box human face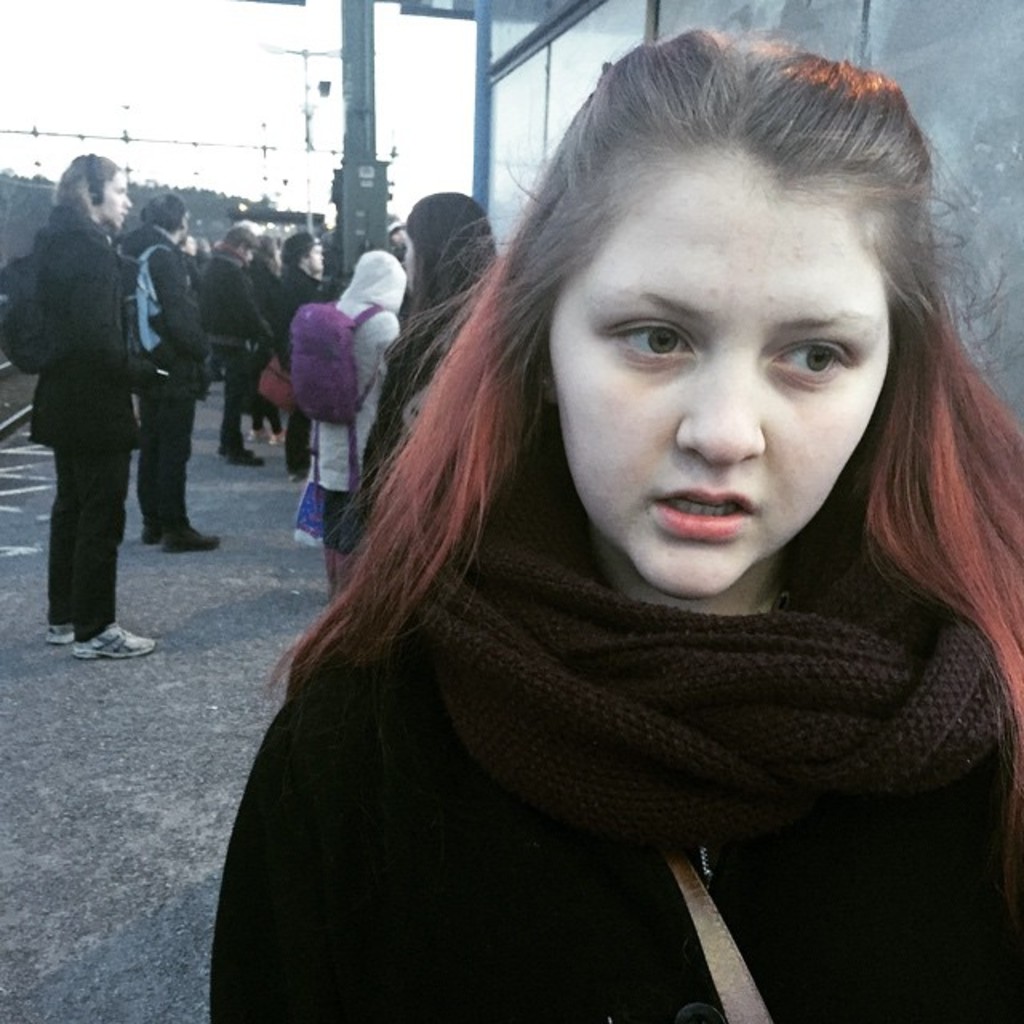
box(296, 232, 331, 278)
